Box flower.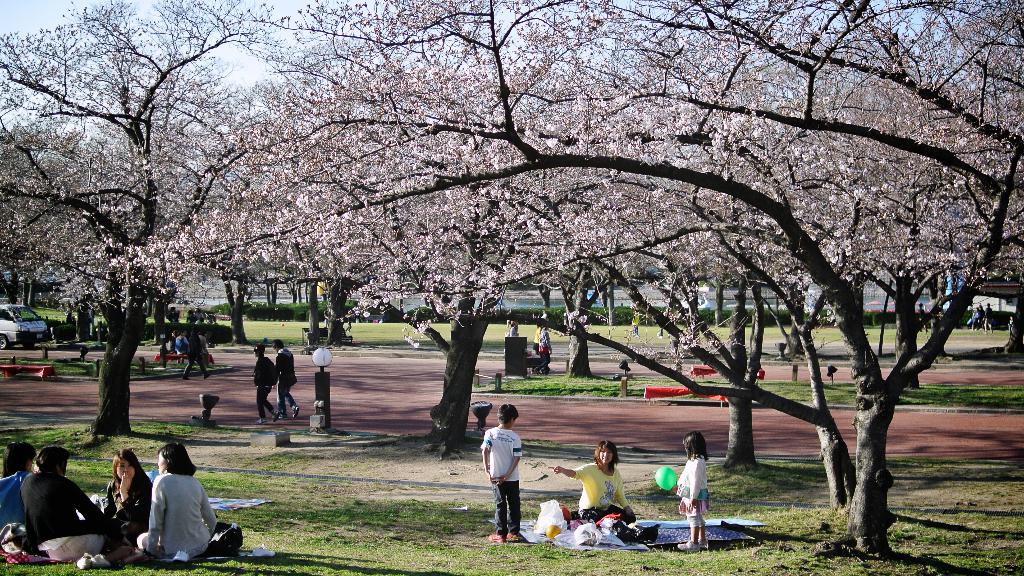
[307, 206, 456, 319].
